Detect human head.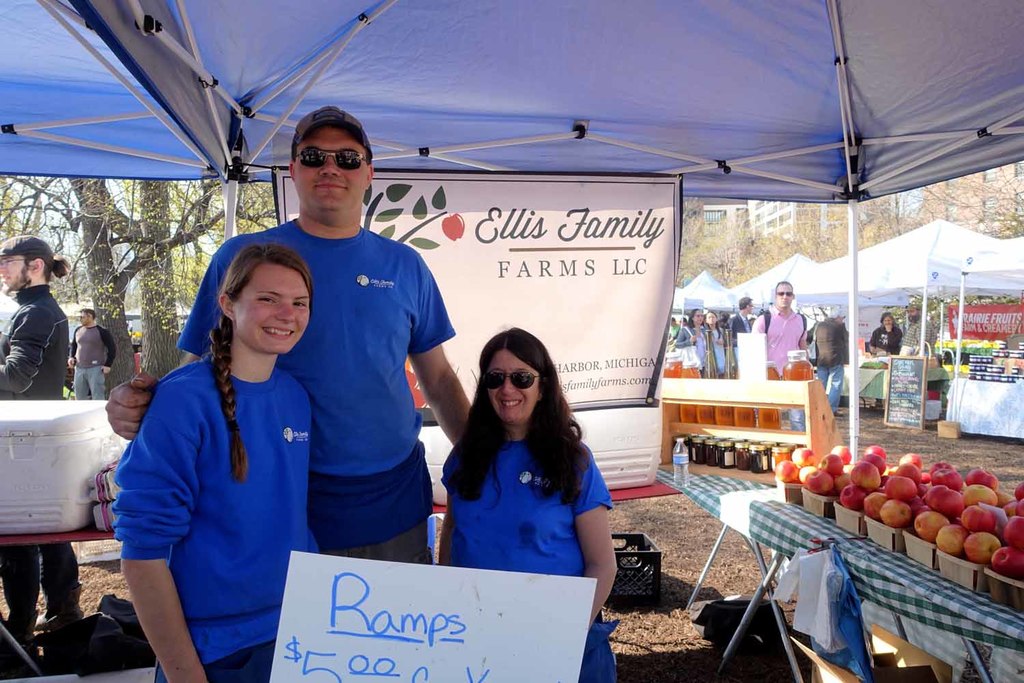
Detected at x1=775, y1=281, x2=793, y2=307.
